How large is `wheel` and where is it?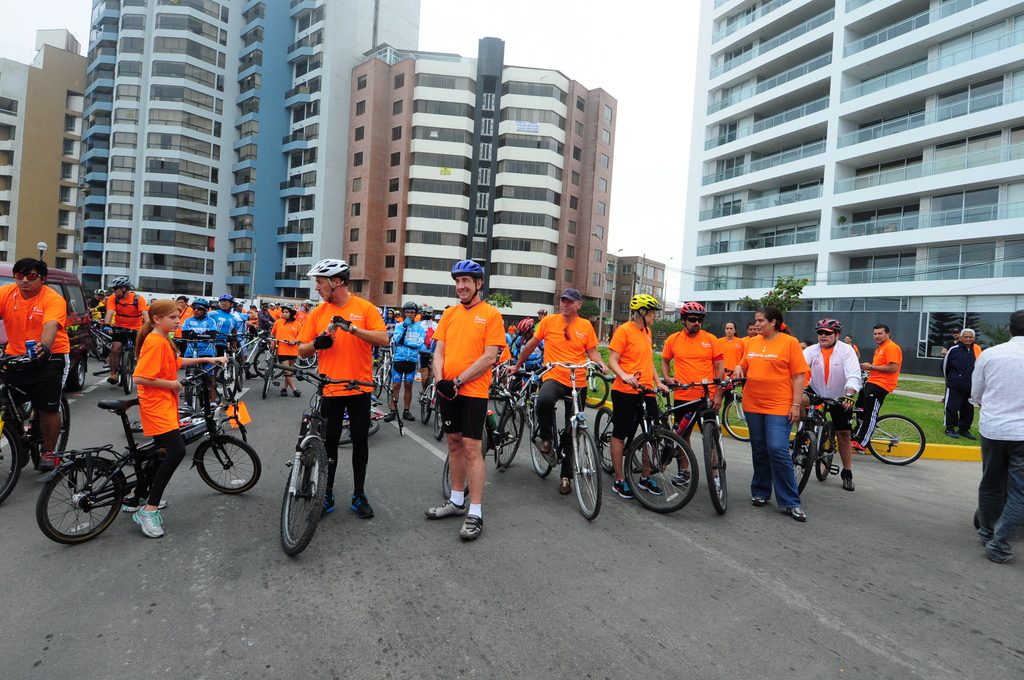
Bounding box: l=374, t=367, r=383, b=399.
